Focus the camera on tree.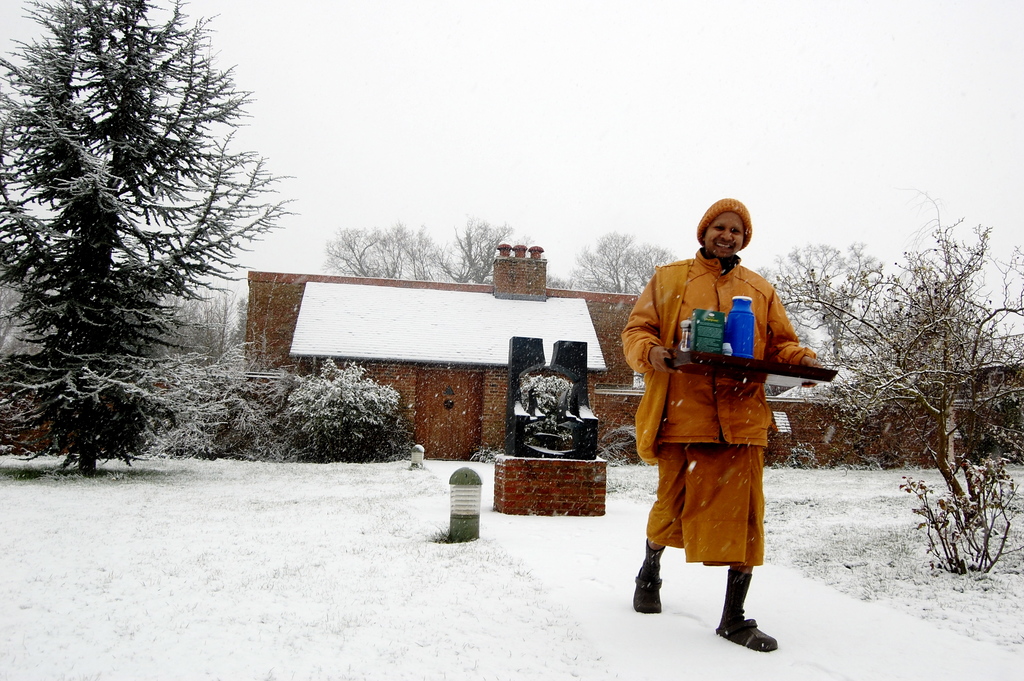
Focus region: [17,13,275,472].
